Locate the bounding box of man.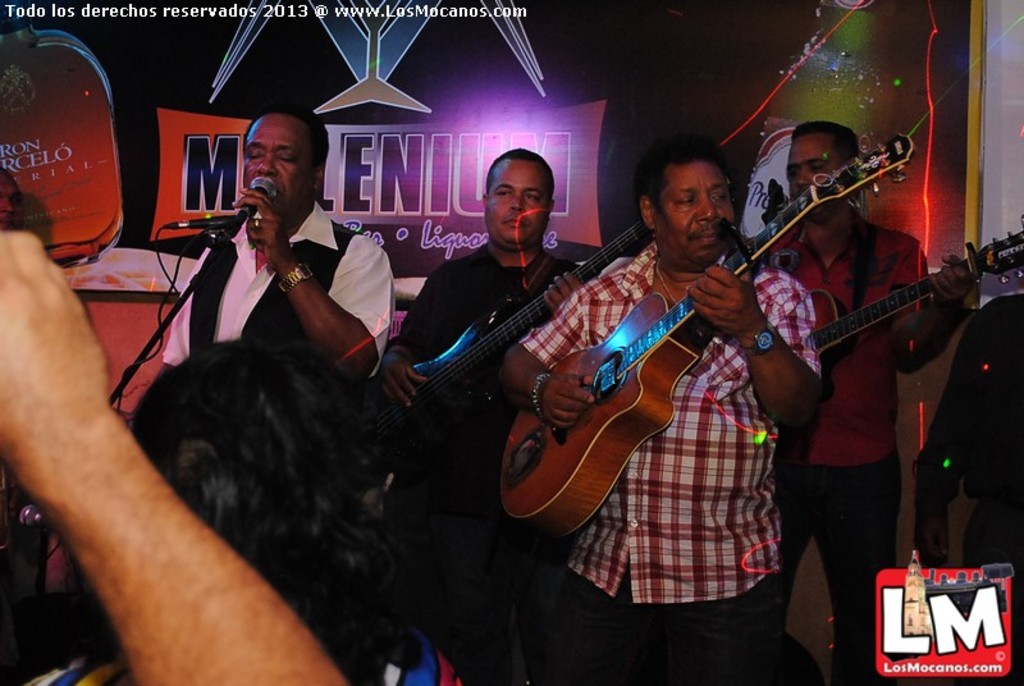
Bounding box: (161,108,397,434).
